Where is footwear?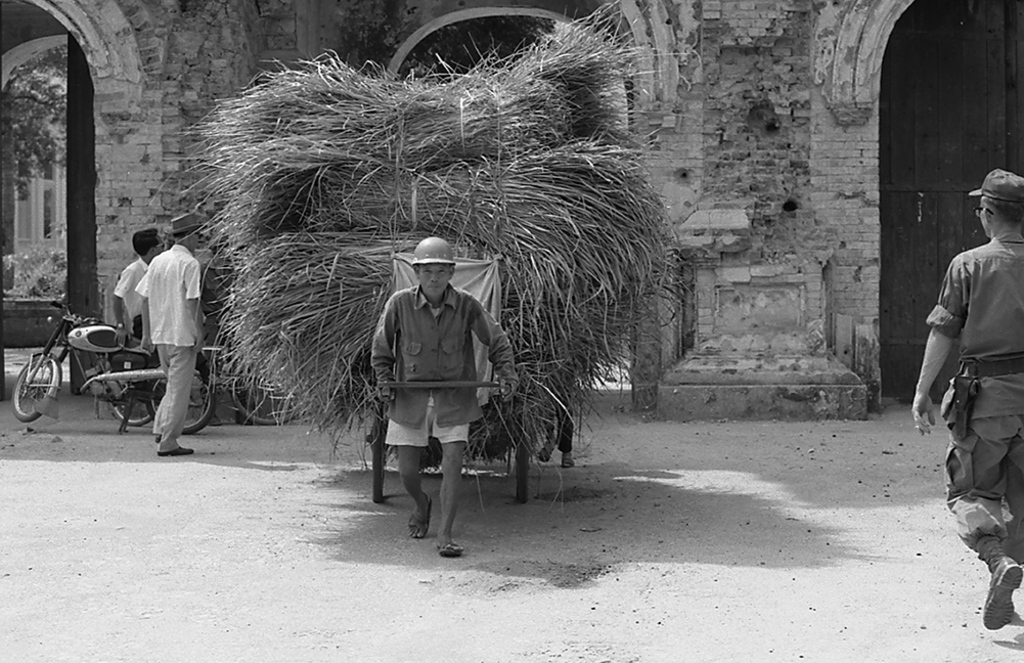
left=979, top=557, right=1023, bottom=631.
